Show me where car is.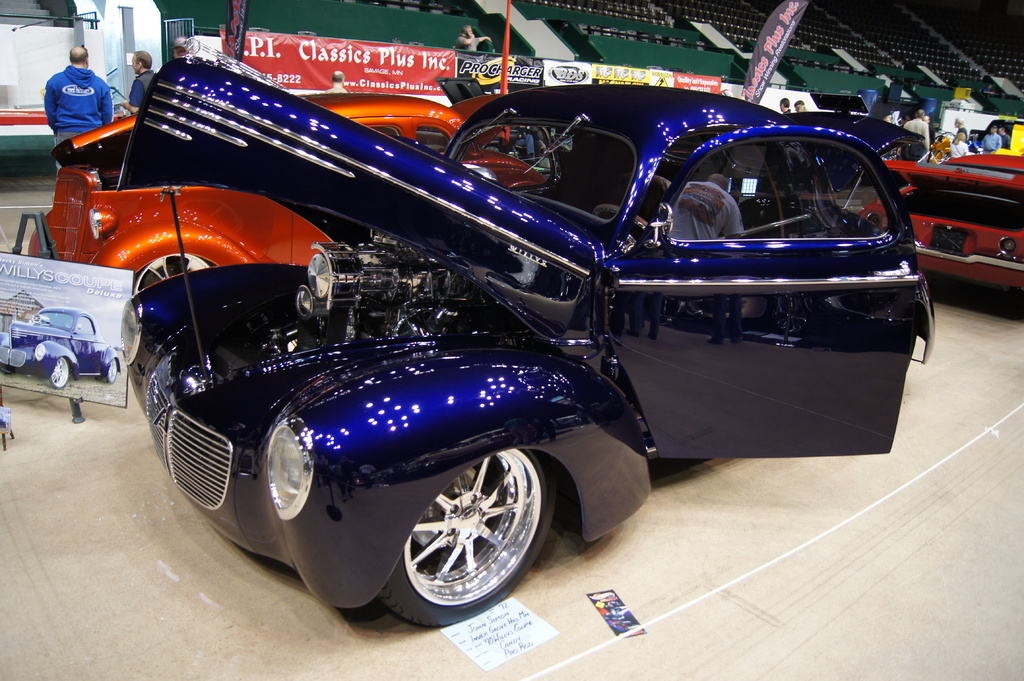
car is at (x1=28, y1=92, x2=548, y2=294).
